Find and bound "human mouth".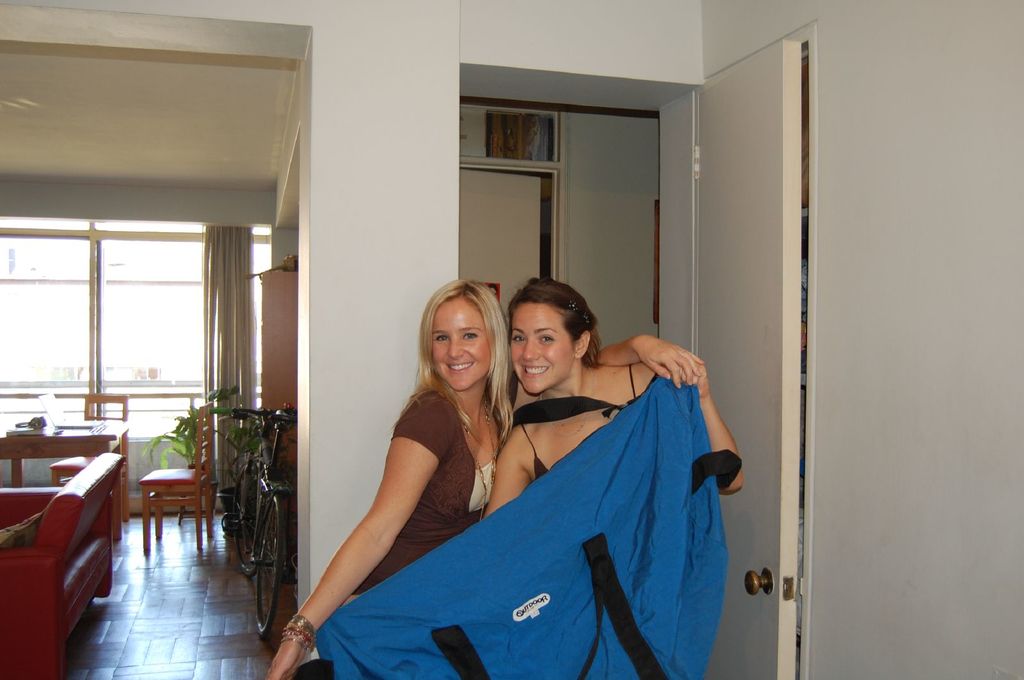
Bound: l=514, t=359, r=556, b=384.
